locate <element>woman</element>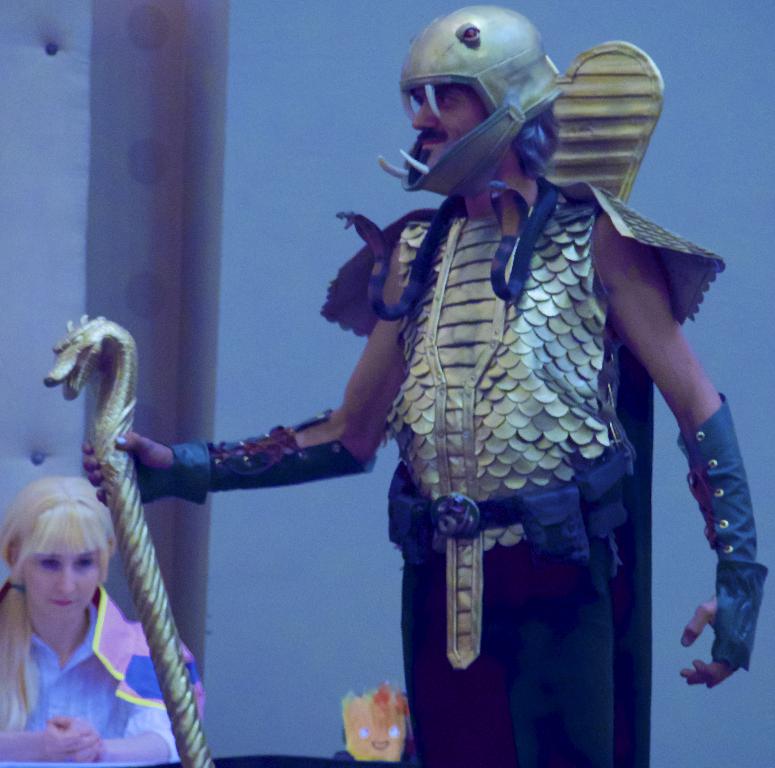
l=0, t=475, r=202, b=767
